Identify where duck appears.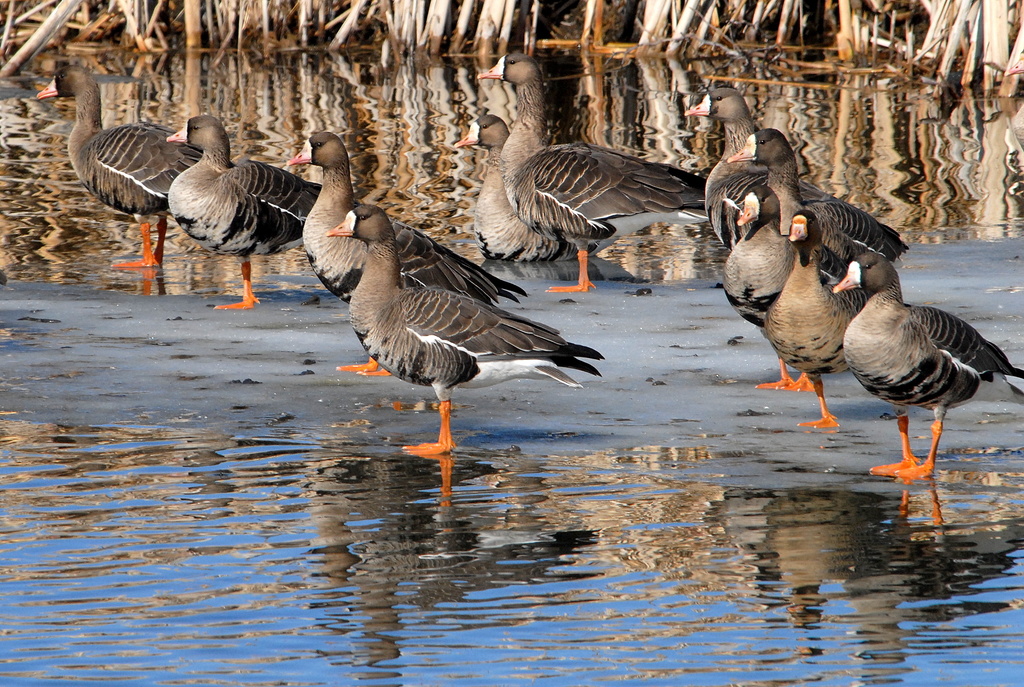
Appears at [x1=839, y1=254, x2=1008, y2=492].
